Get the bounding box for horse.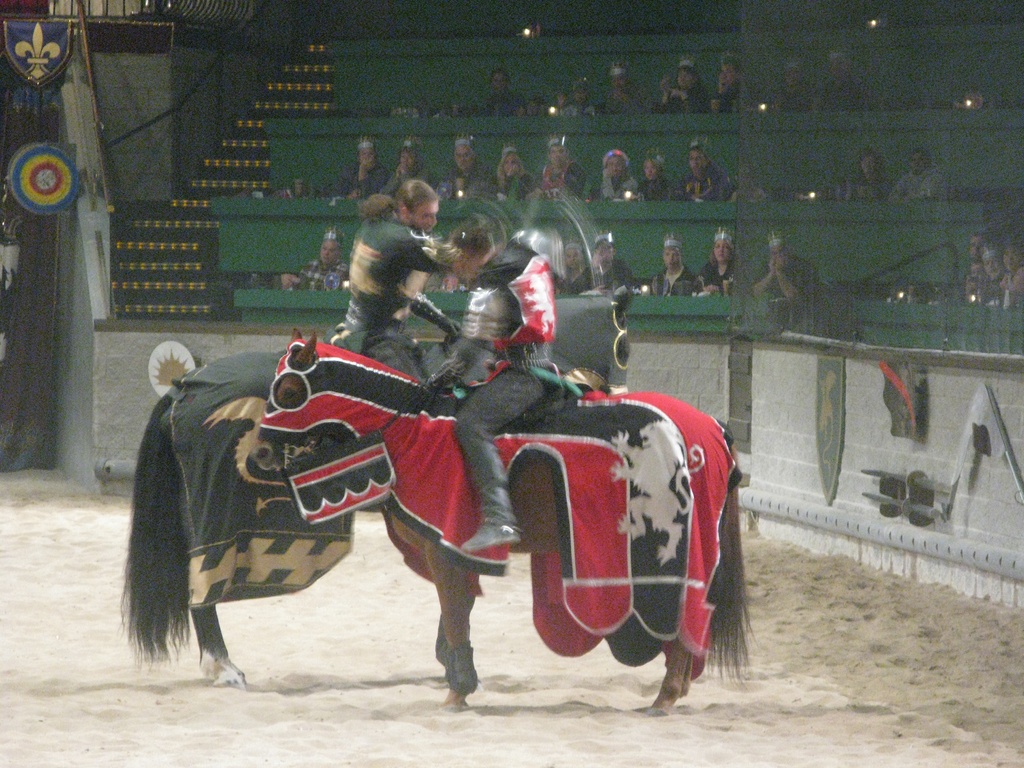
crop(248, 330, 747, 719).
